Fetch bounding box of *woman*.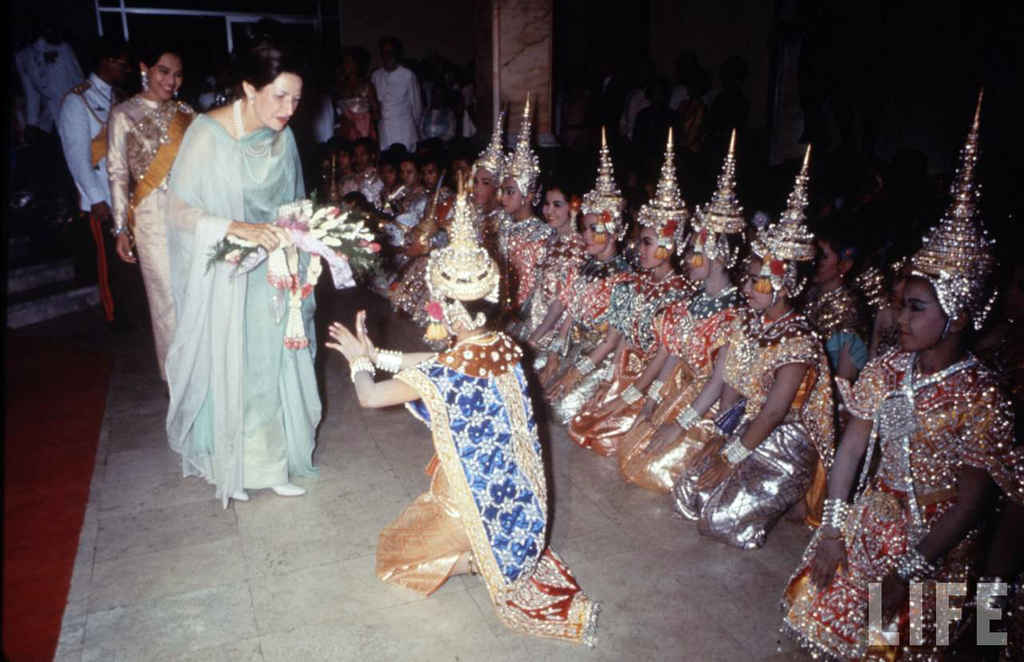
Bbox: region(667, 157, 837, 558).
